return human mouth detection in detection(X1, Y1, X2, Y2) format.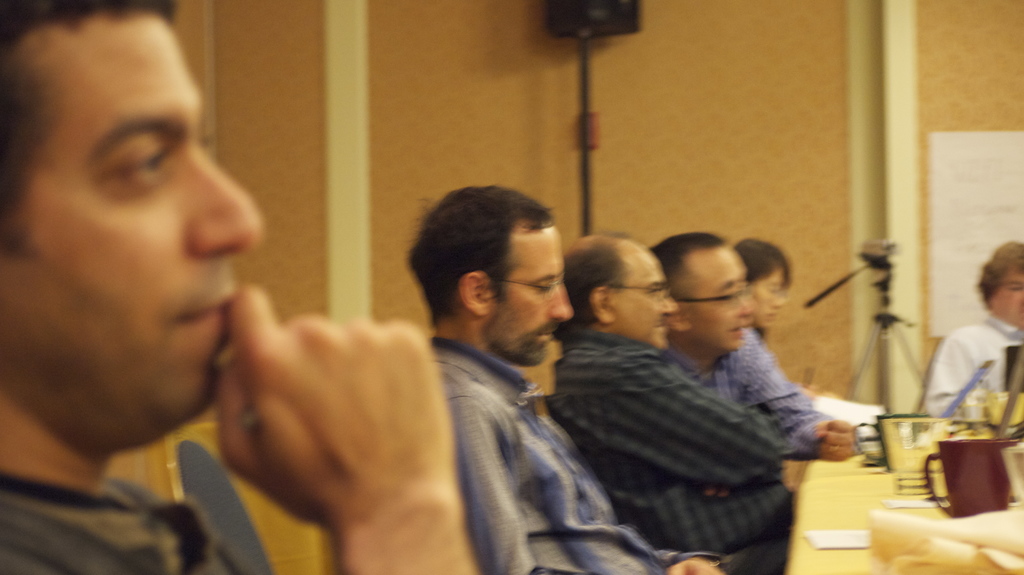
detection(765, 311, 777, 319).
